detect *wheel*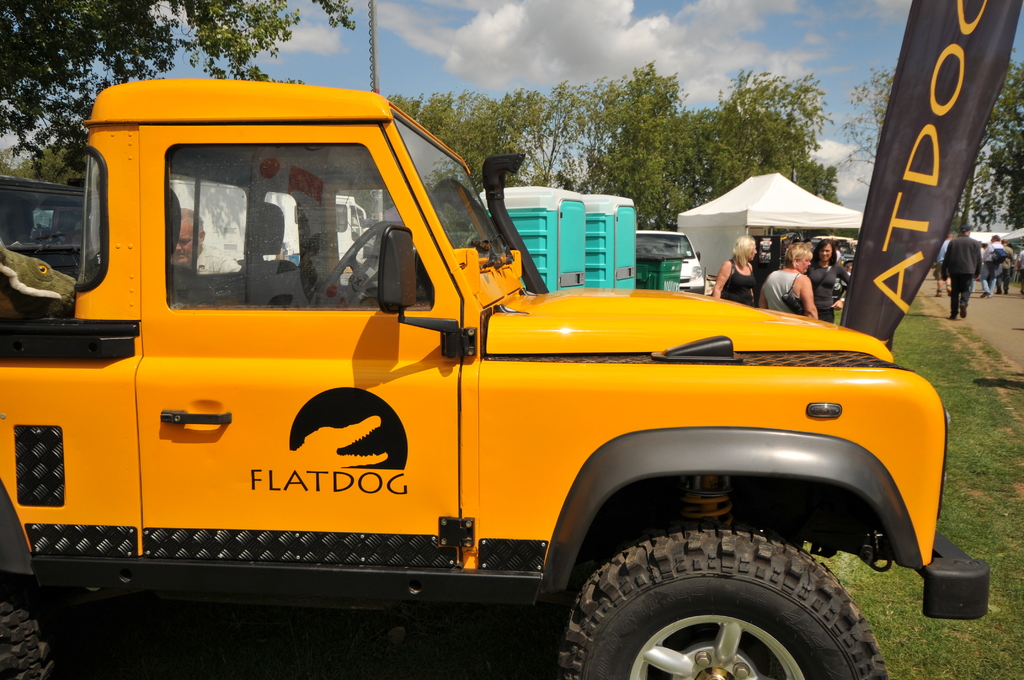
bbox(0, 587, 61, 679)
